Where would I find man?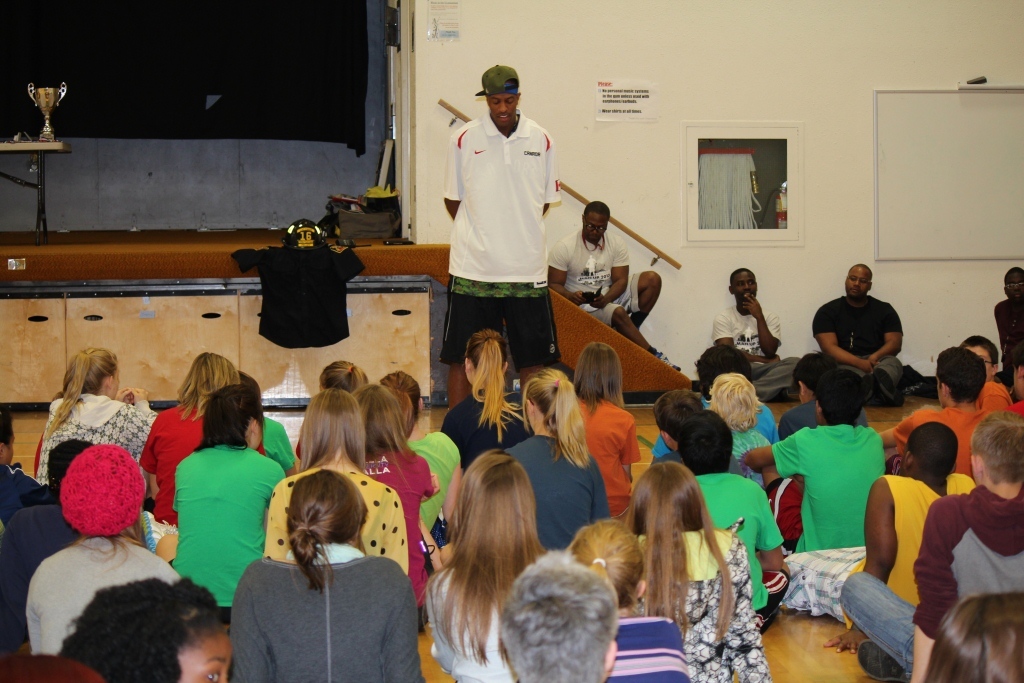
At 881:352:985:474.
